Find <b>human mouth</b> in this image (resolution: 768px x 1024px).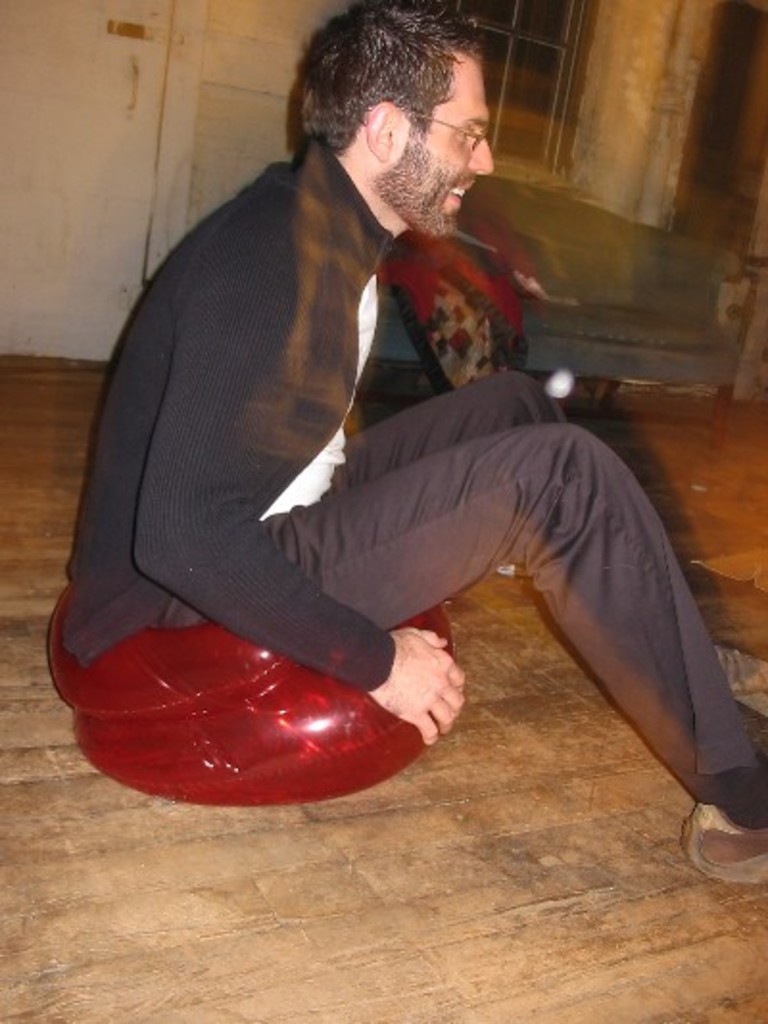
detection(447, 186, 470, 204).
